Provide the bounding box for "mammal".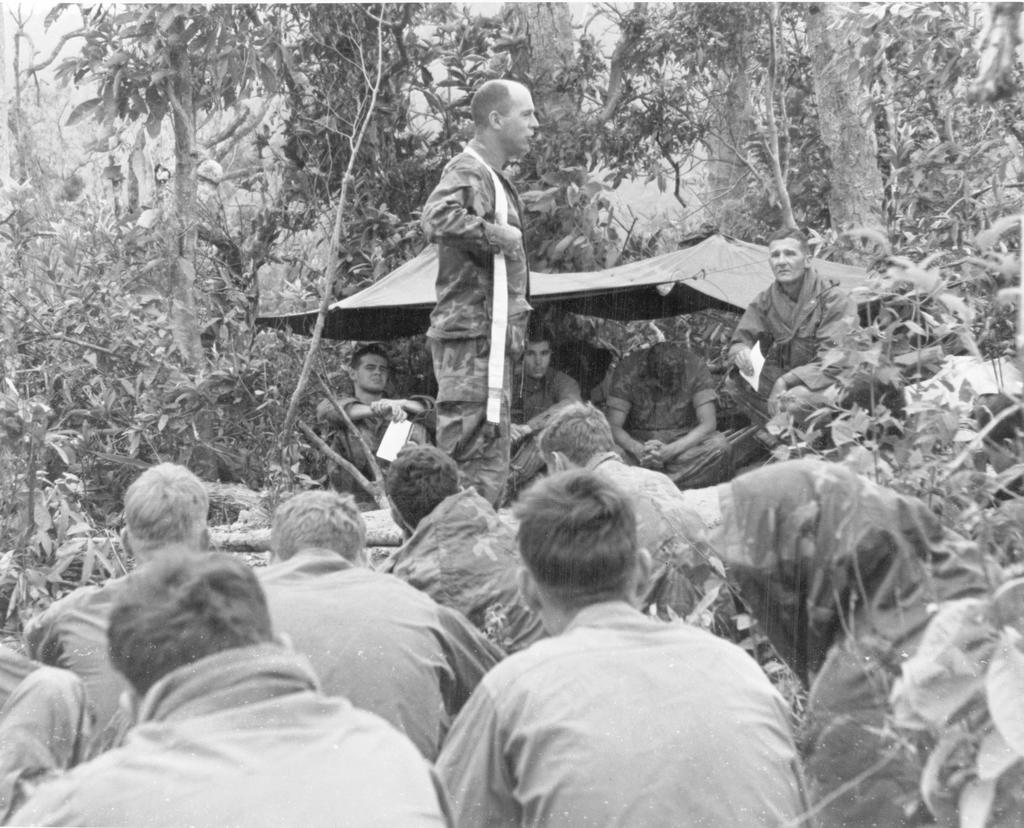
select_region(249, 485, 455, 754).
